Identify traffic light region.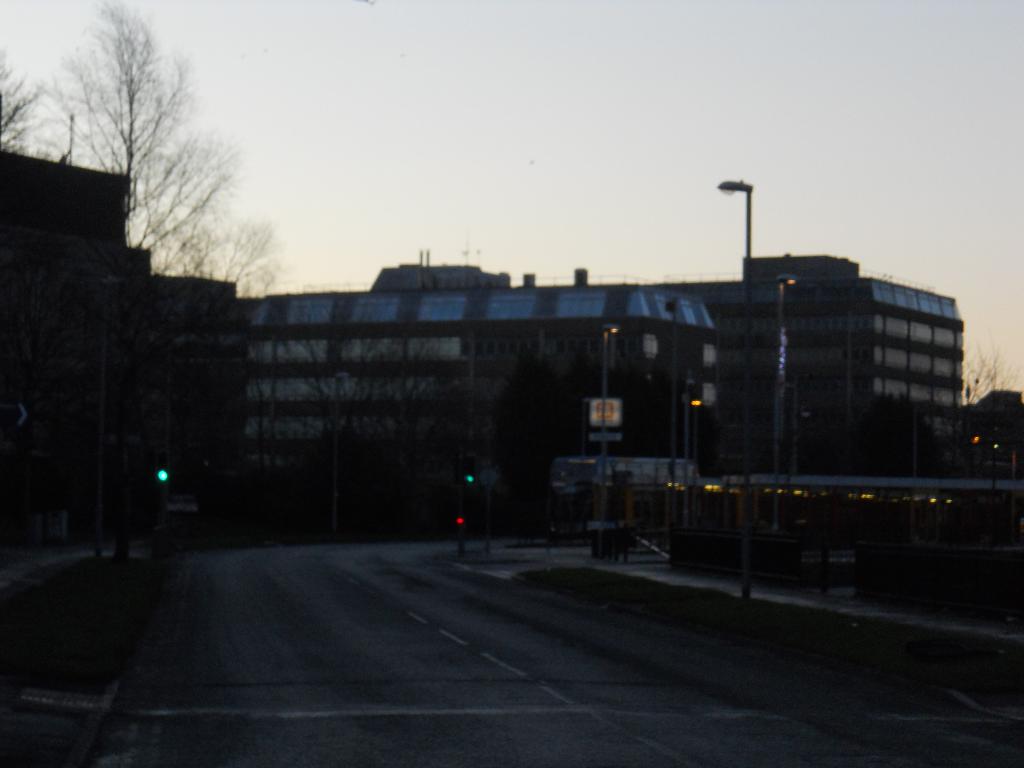
Region: {"x1": 461, "y1": 451, "x2": 477, "y2": 490}.
